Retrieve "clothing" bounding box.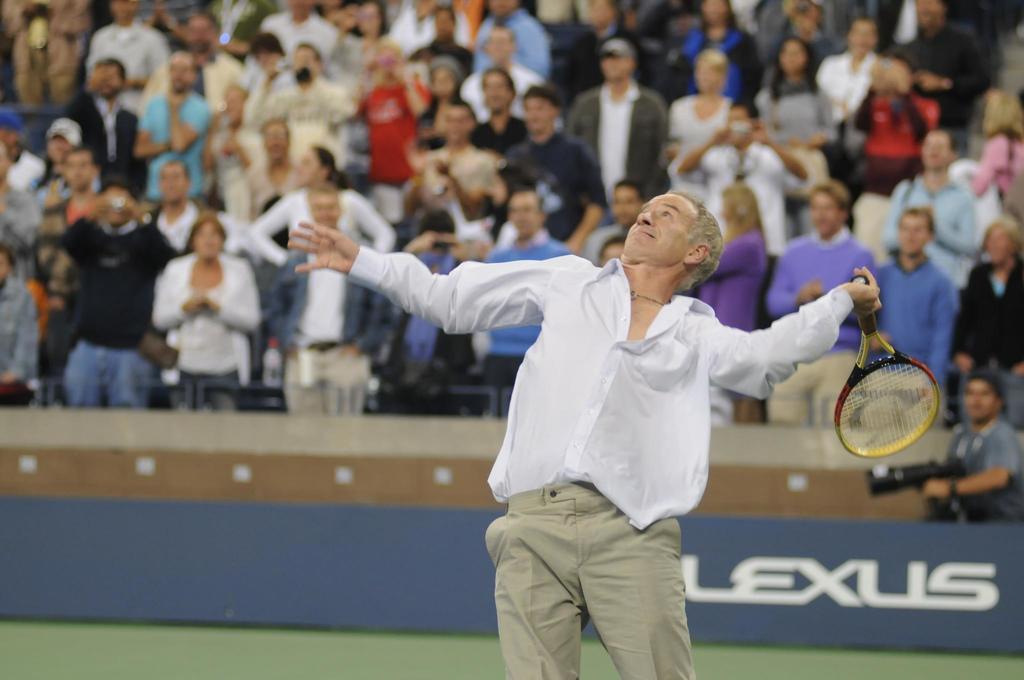
Bounding box: Rect(399, 248, 481, 403).
